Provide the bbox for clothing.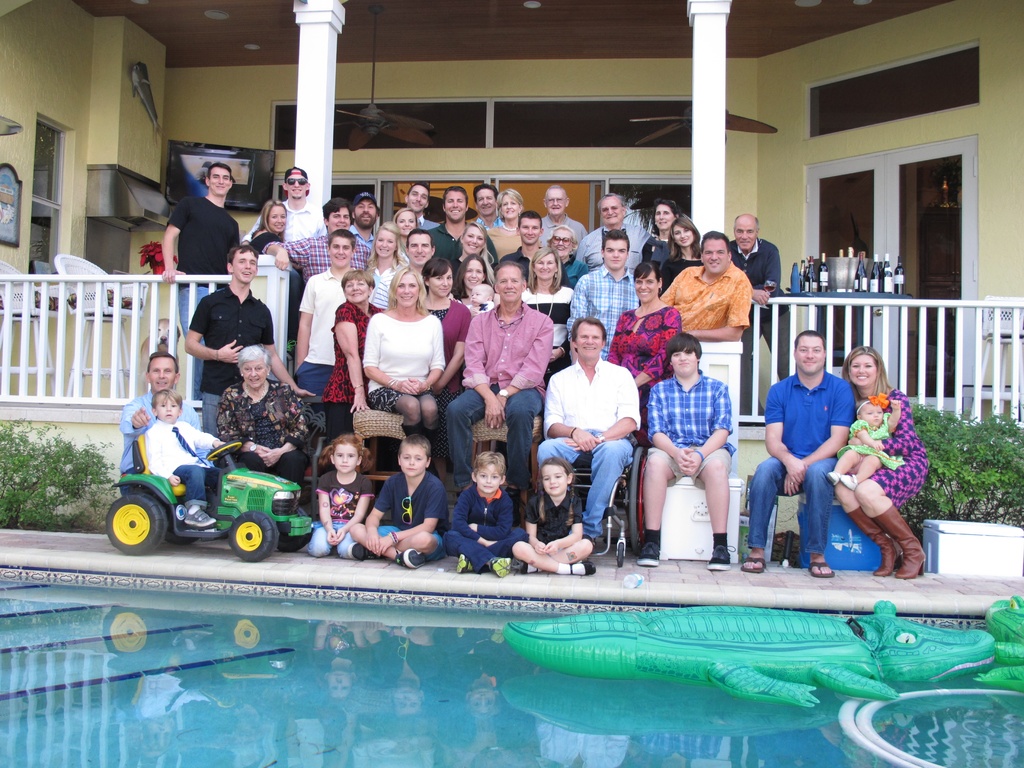
{"x1": 522, "y1": 484, "x2": 570, "y2": 544}.
